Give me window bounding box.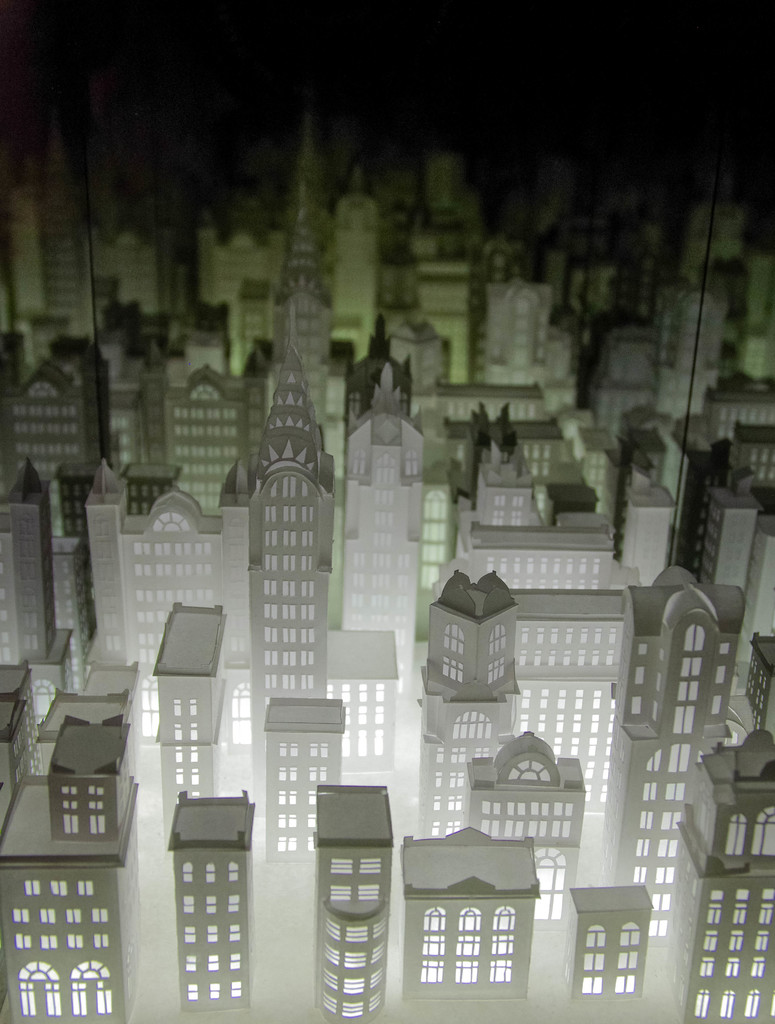
select_region(97, 591, 116, 607).
